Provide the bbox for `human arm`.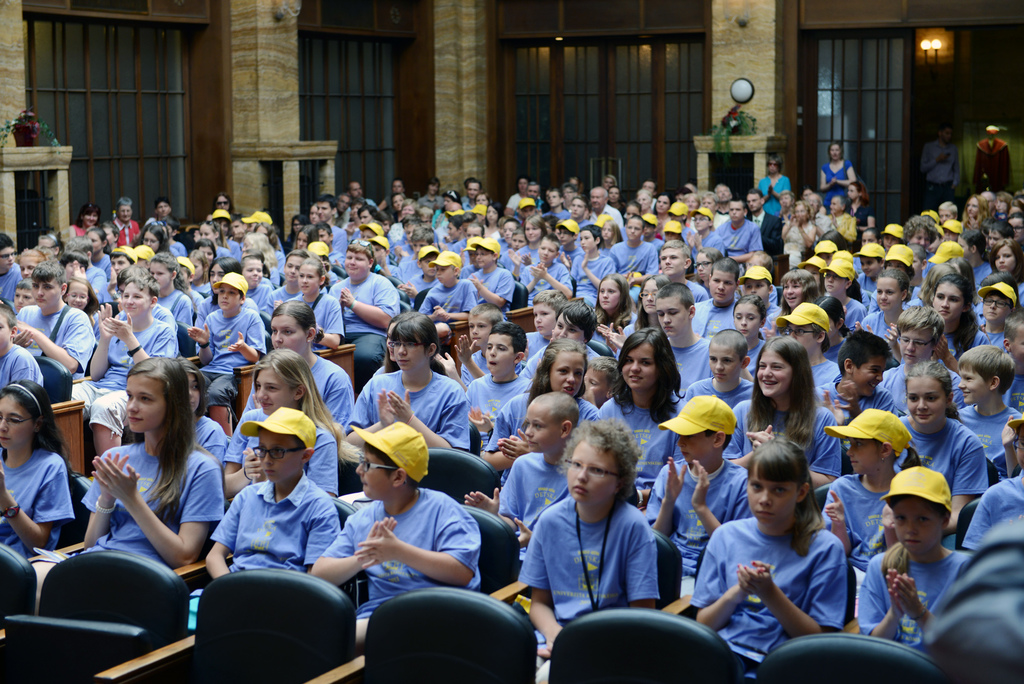
select_region(692, 524, 764, 634).
